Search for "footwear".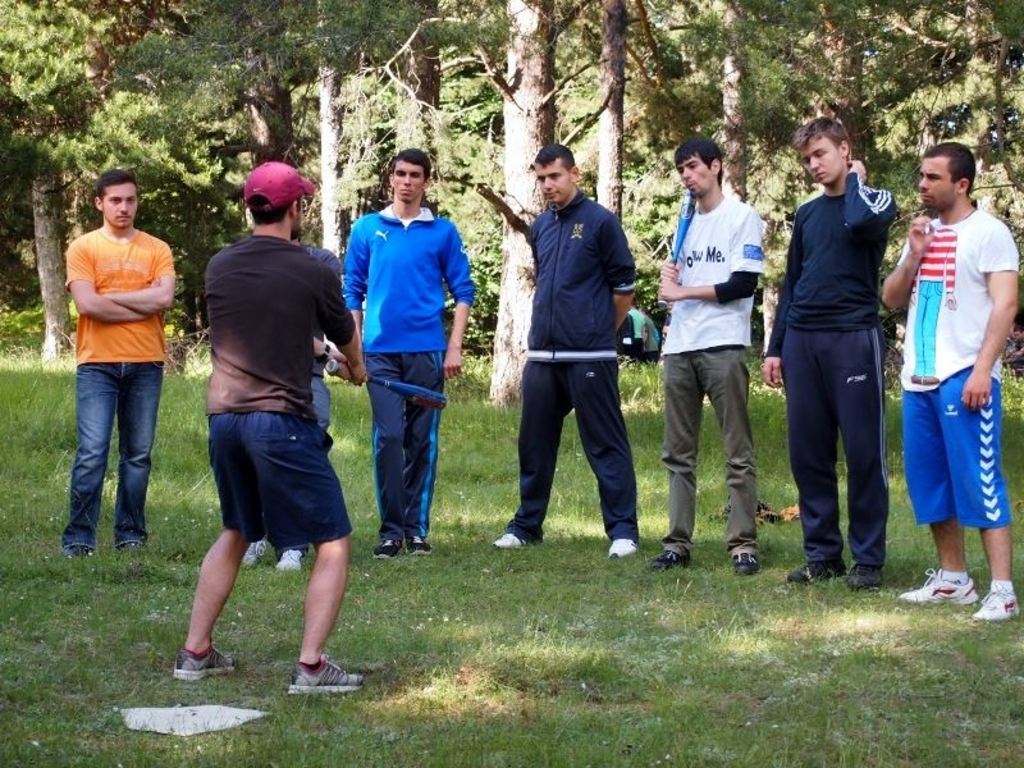
Found at l=274, t=548, r=303, b=571.
